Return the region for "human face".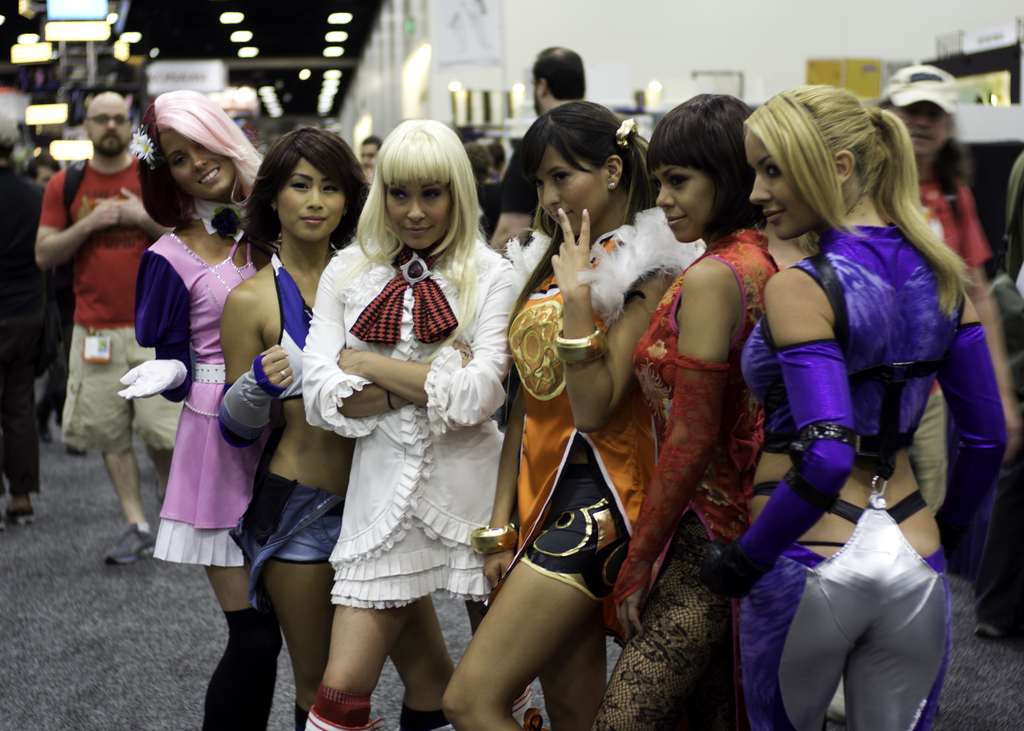
x1=90 y1=92 x2=134 y2=145.
